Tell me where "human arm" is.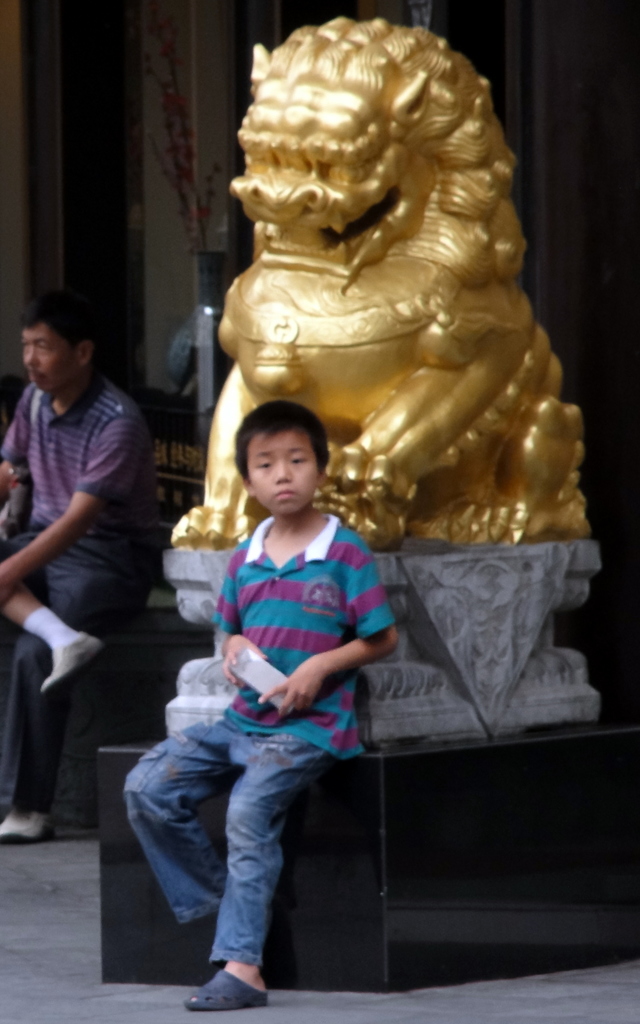
"human arm" is at select_region(256, 545, 401, 715).
